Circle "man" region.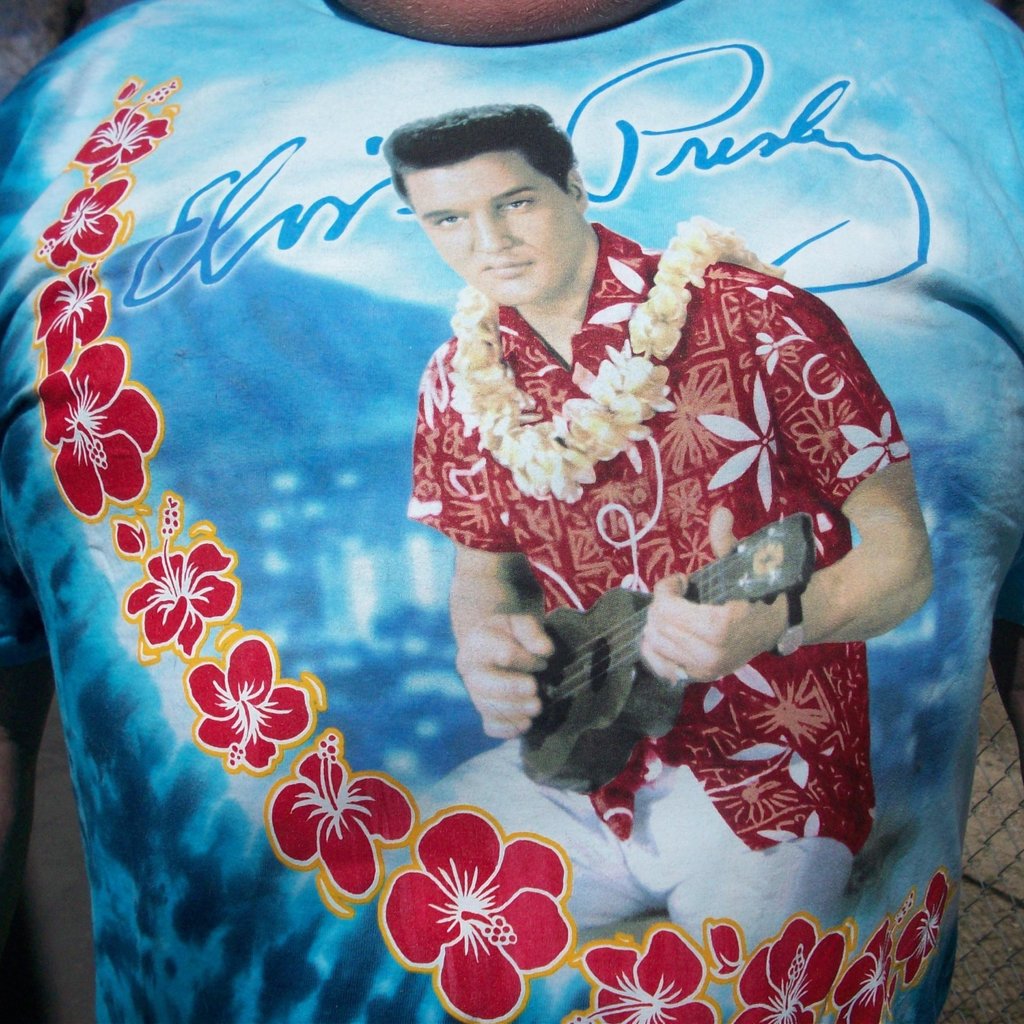
Region: {"left": 337, "top": 128, "right": 925, "bottom": 845}.
